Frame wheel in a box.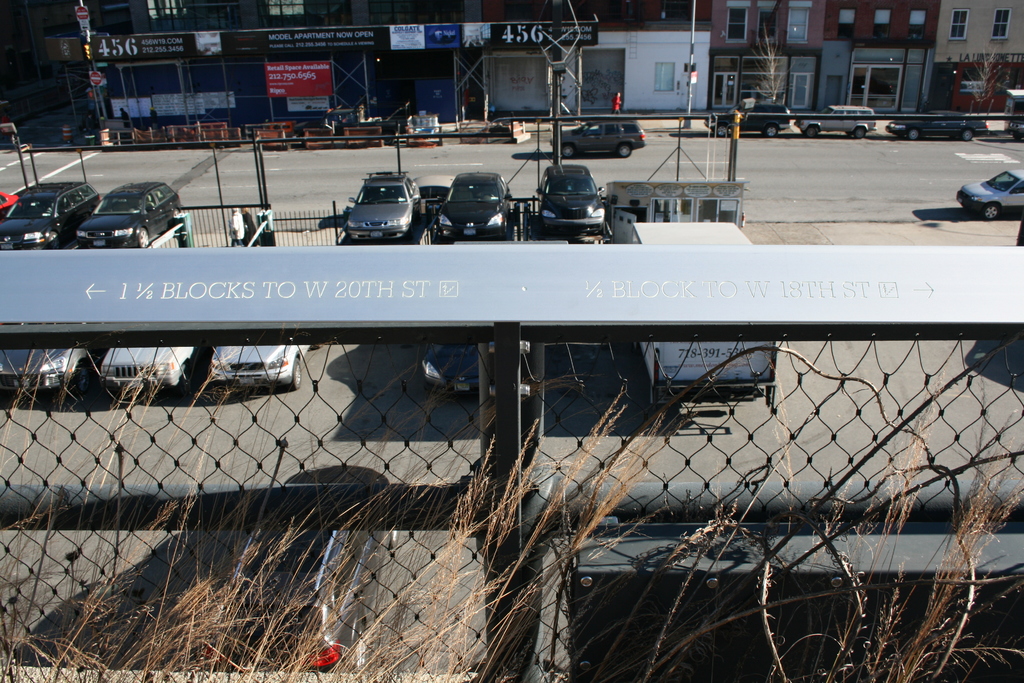
left=856, top=131, right=870, bottom=137.
